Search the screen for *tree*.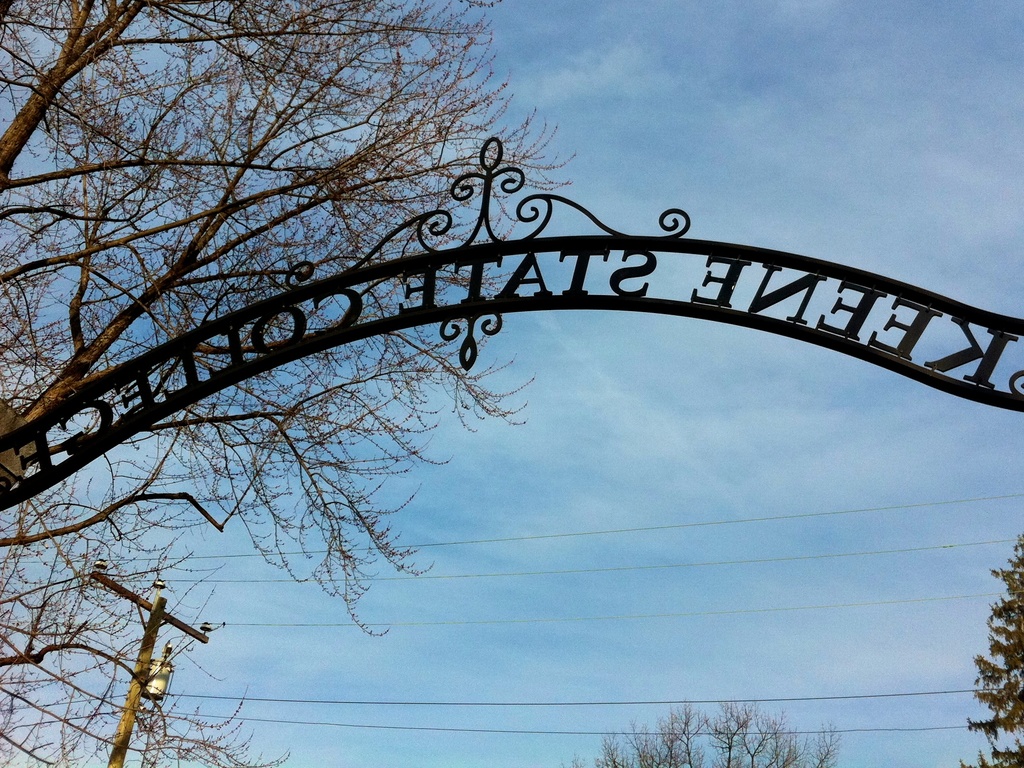
Found at select_region(555, 698, 838, 767).
